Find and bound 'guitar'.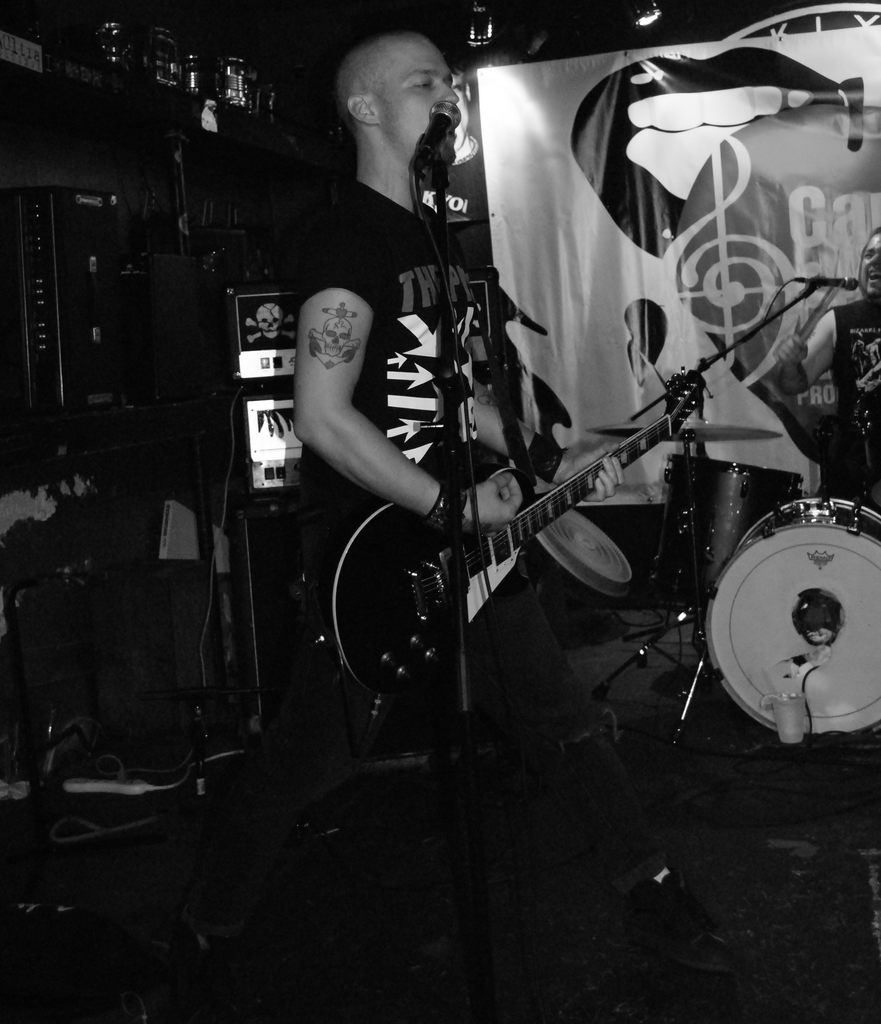
Bound: Rect(326, 365, 702, 704).
